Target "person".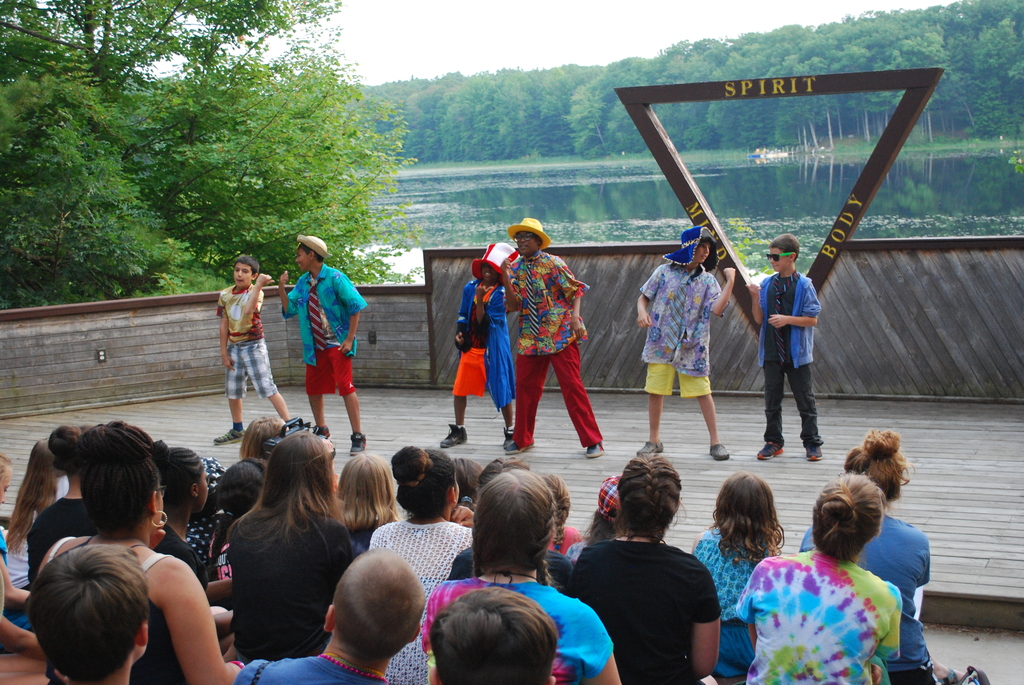
Target region: bbox=[448, 456, 576, 595].
